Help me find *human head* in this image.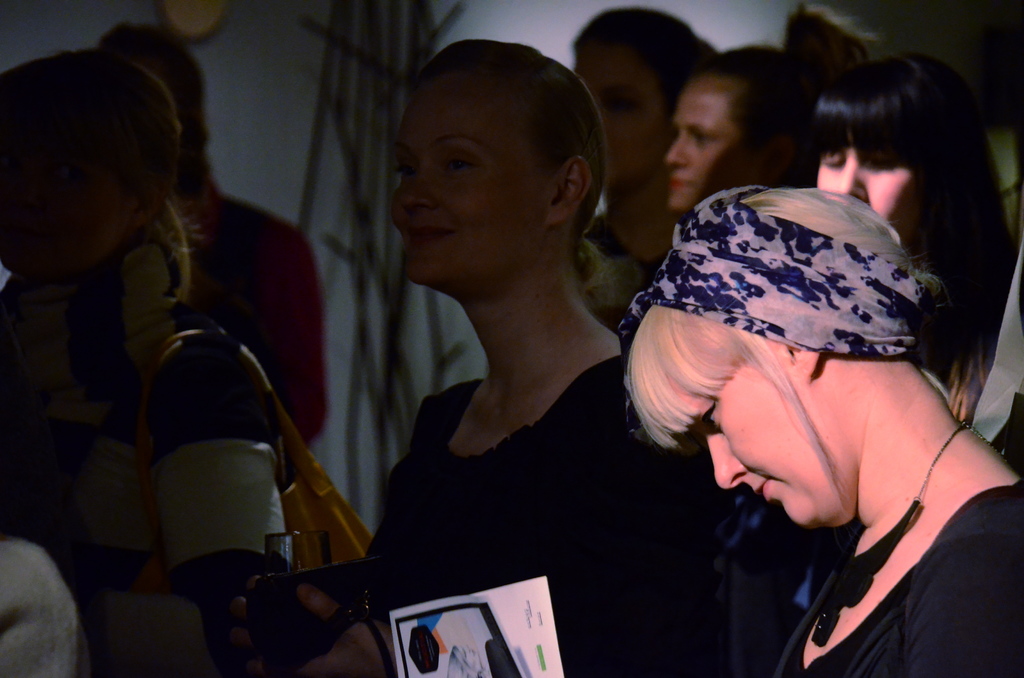
Found it: BBox(570, 6, 710, 184).
